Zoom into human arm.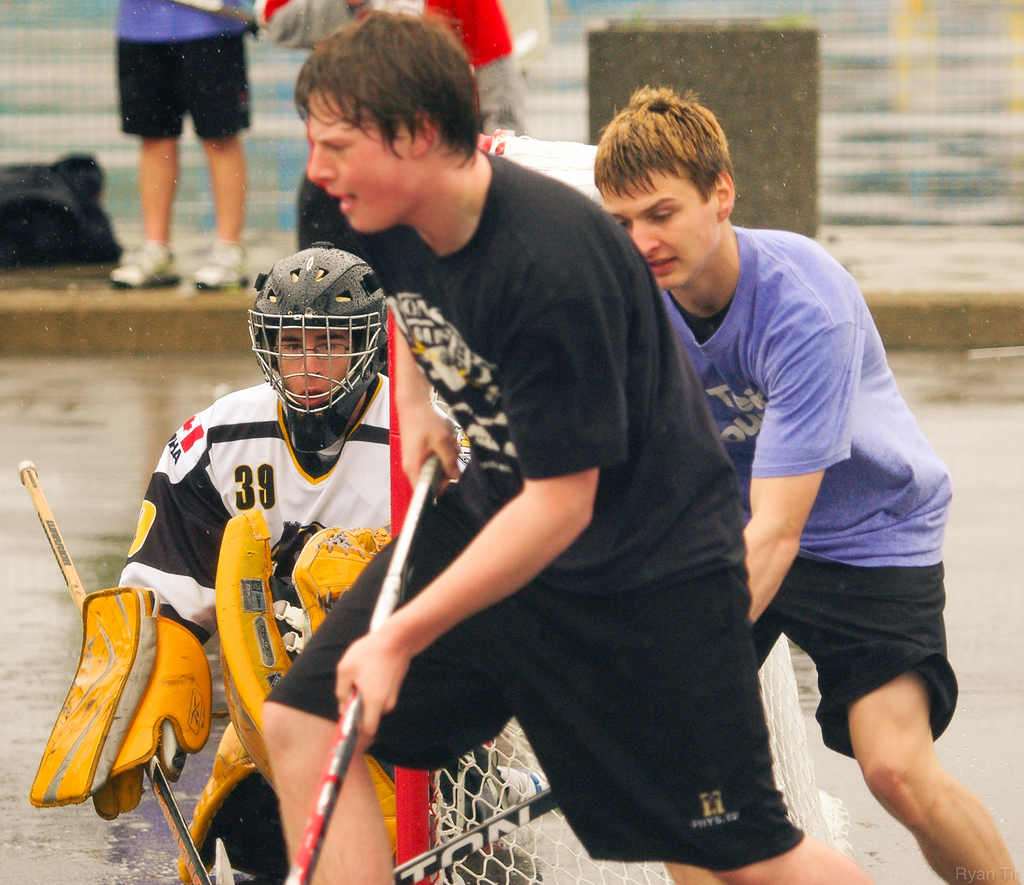
Zoom target: (46, 413, 257, 825).
